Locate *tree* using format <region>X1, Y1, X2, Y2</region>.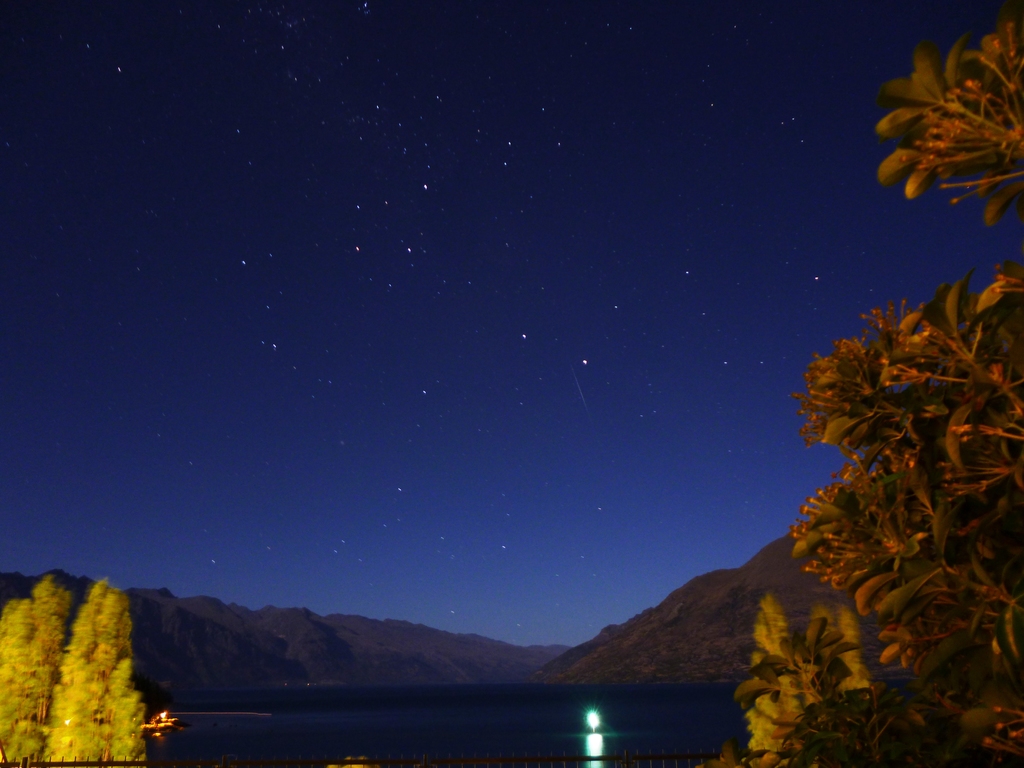
<region>0, 575, 70, 767</region>.
